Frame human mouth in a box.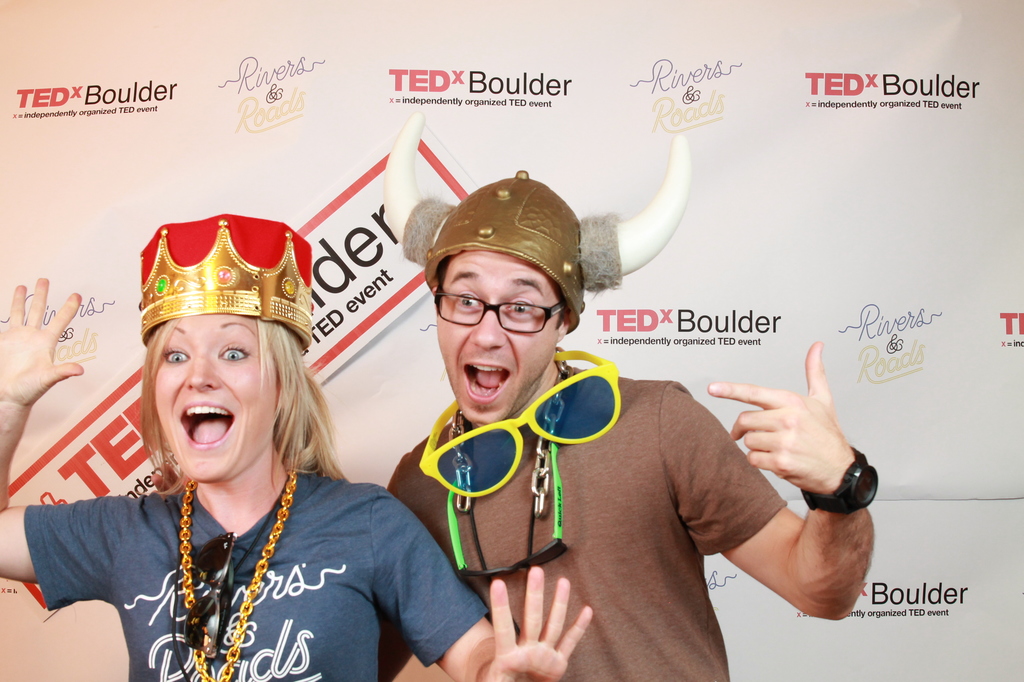
180 401 230 451.
